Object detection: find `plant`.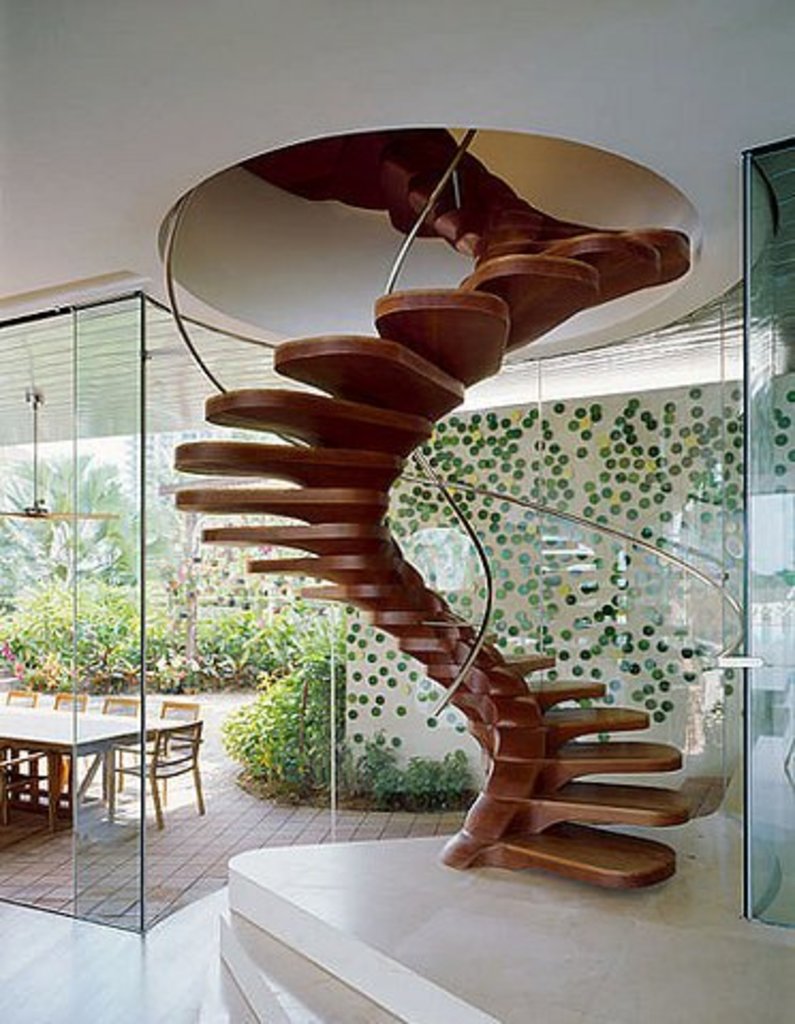
[212,639,370,802].
